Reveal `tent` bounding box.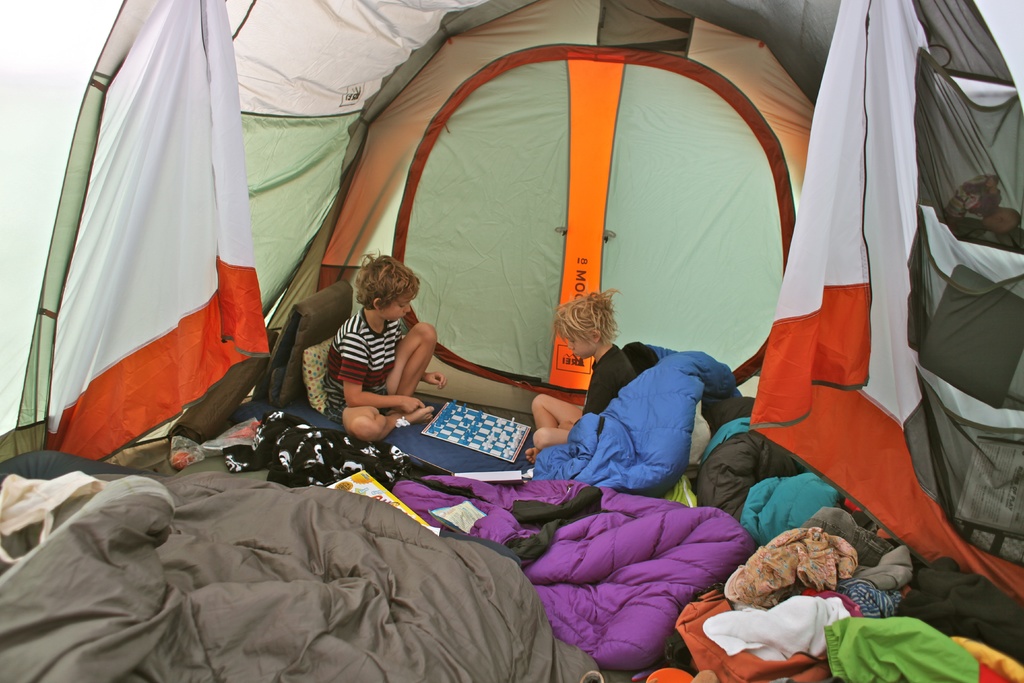
Revealed: bbox=[0, 0, 1023, 650].
